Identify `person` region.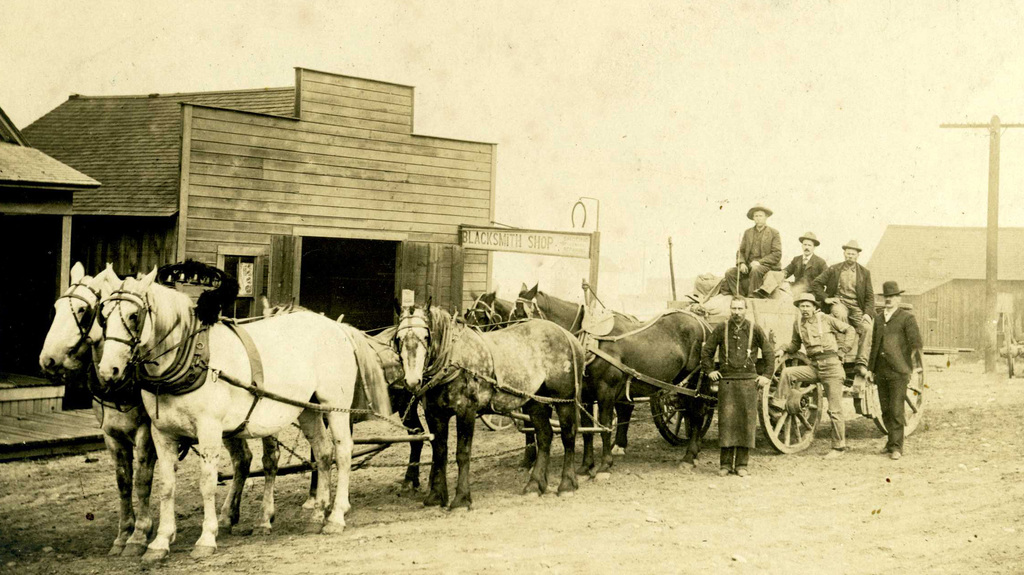
Region: detection(804, 238, 881, 335).
